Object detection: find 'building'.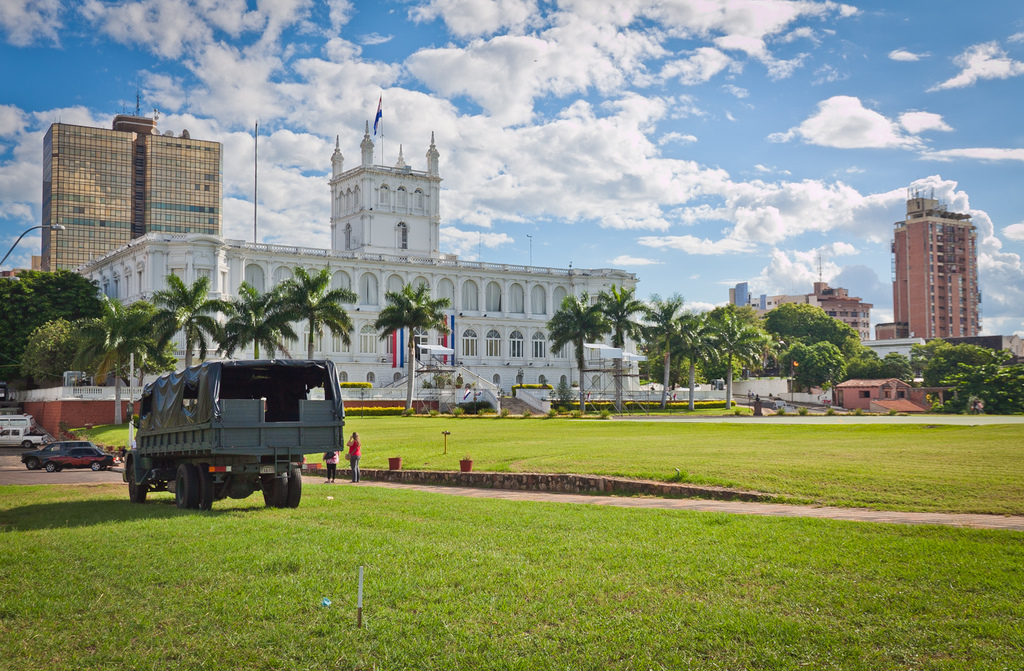
728, 279, 754, 308.
